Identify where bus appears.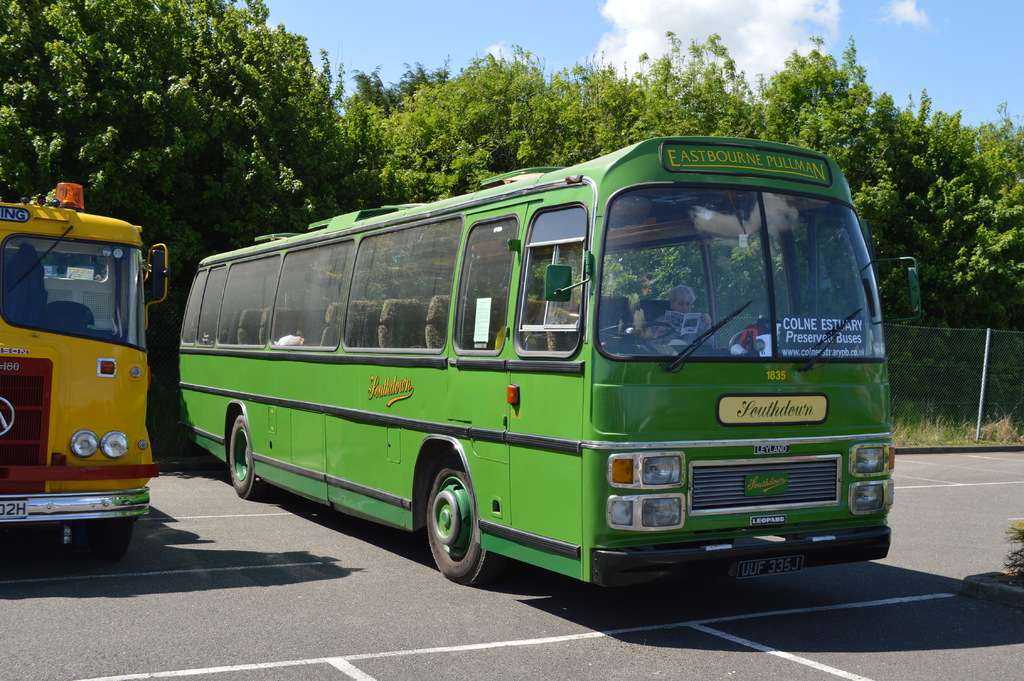
Appears at (0, 184, 175, 554).
